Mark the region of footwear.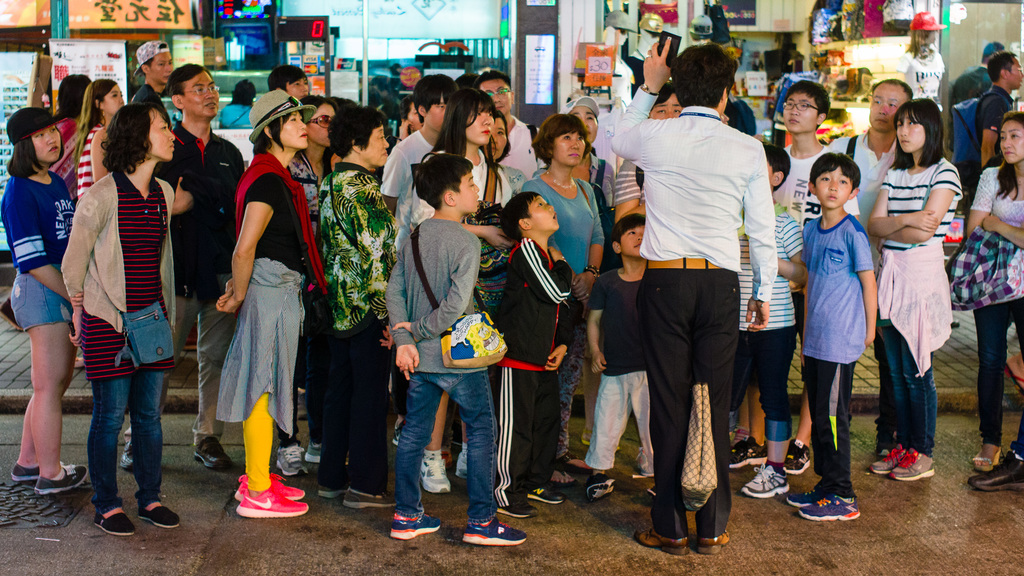
Region: 888/445/939/483.
